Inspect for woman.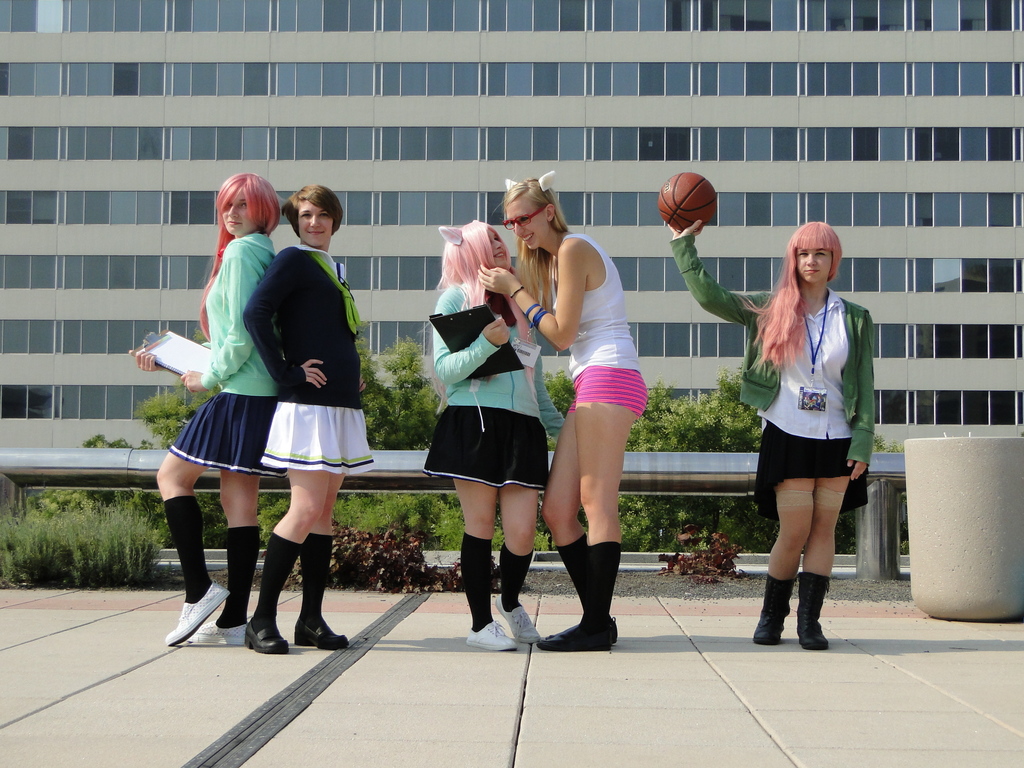
Inspection: <box>423,223,573,652</box>.
